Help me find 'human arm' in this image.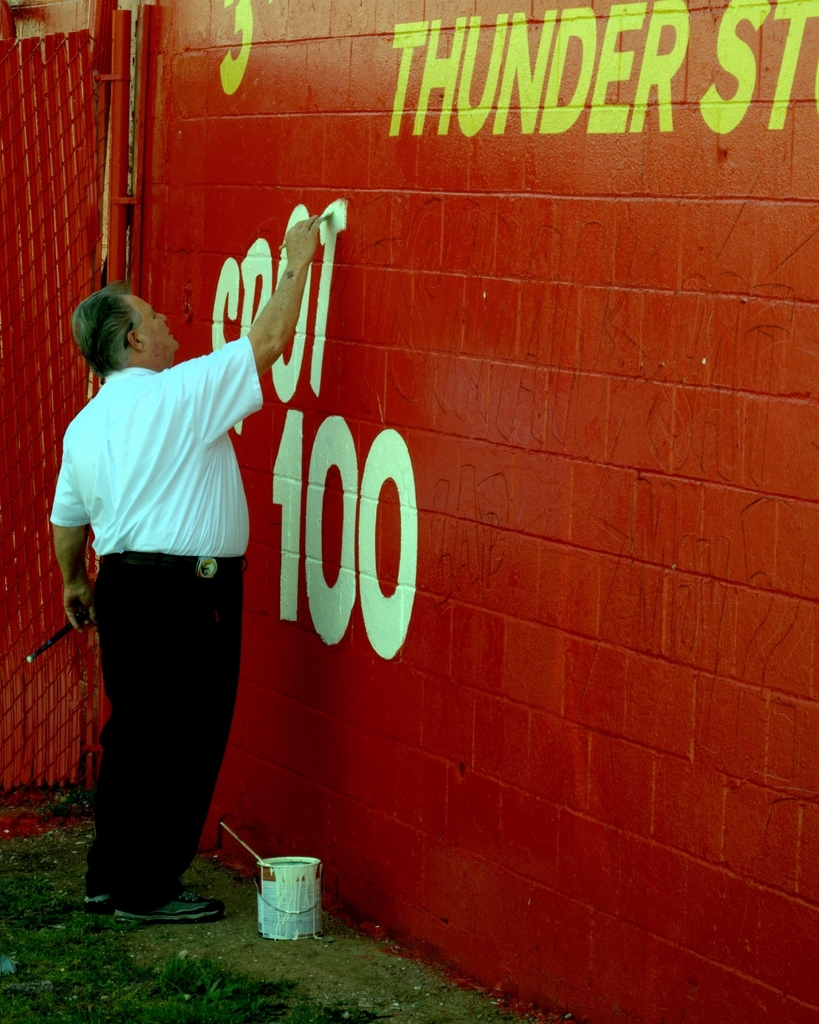
Found it: crop(213, 243, 310, 401).
